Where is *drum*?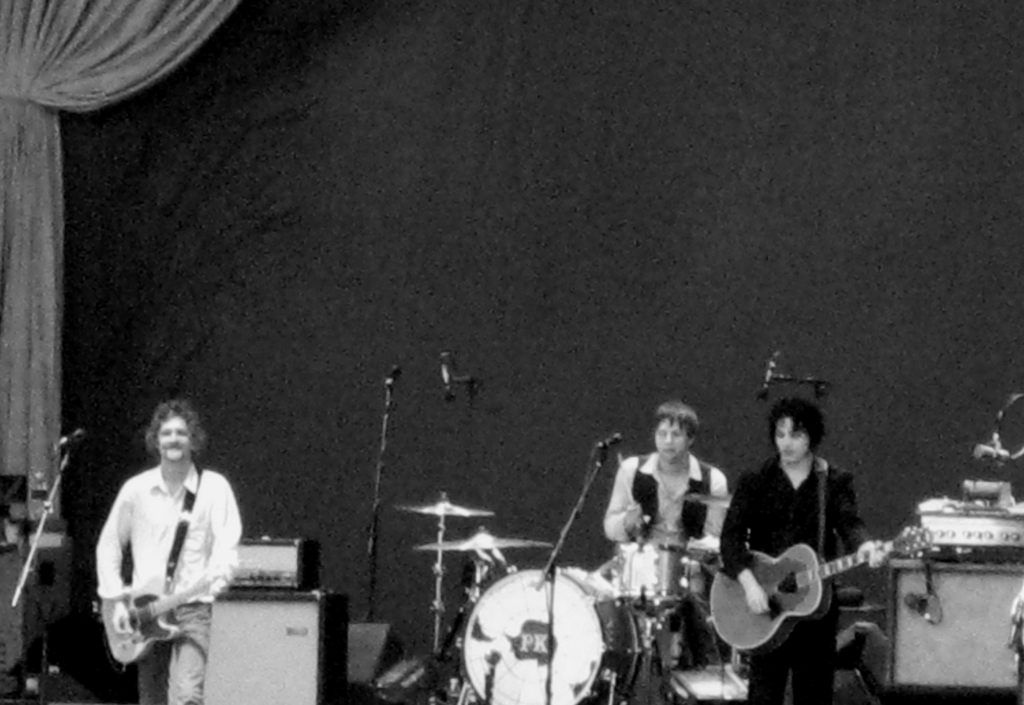
<region>458, 567, 643, 704</region>.
